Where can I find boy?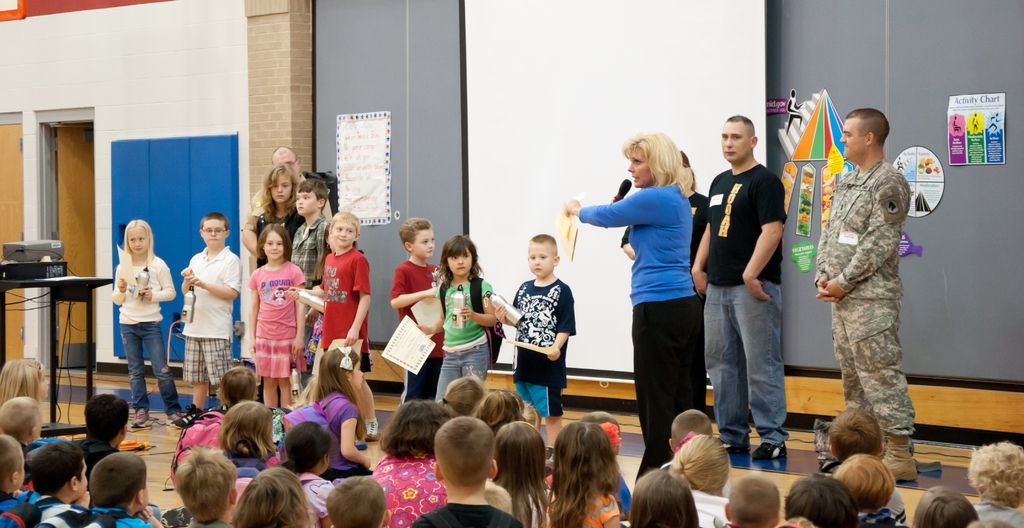
You can find it at {"left": 291, "top": 211, "right": 381, "bottom": 441}.
